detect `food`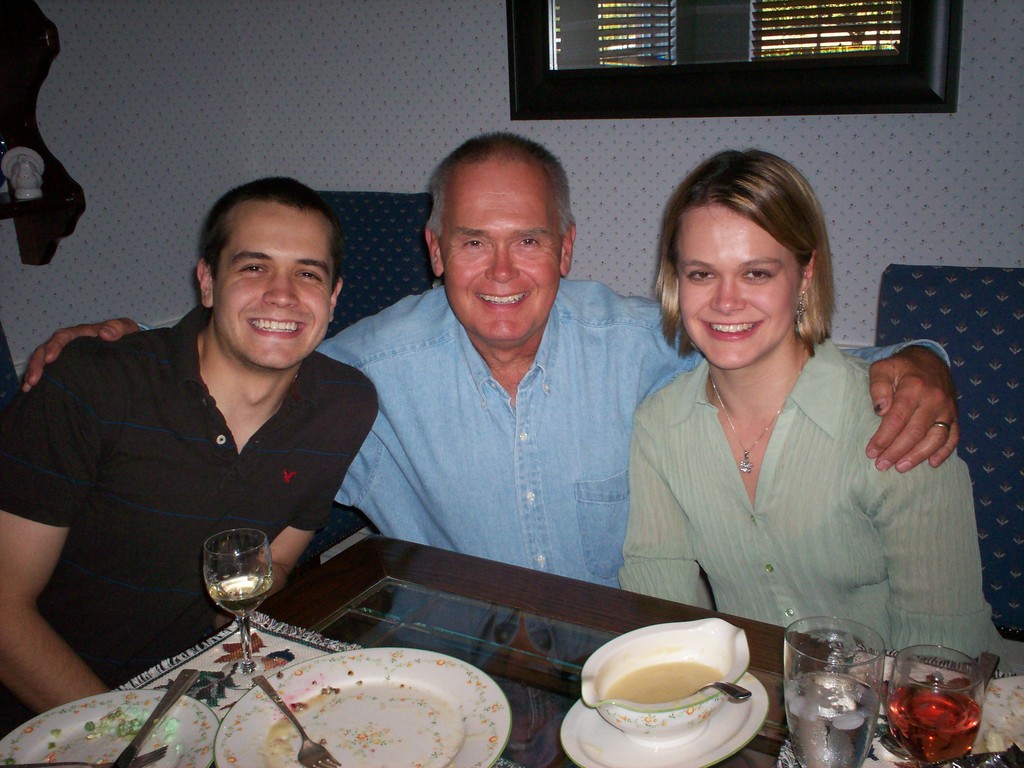
bbox=(82, 704, 181, 753)
